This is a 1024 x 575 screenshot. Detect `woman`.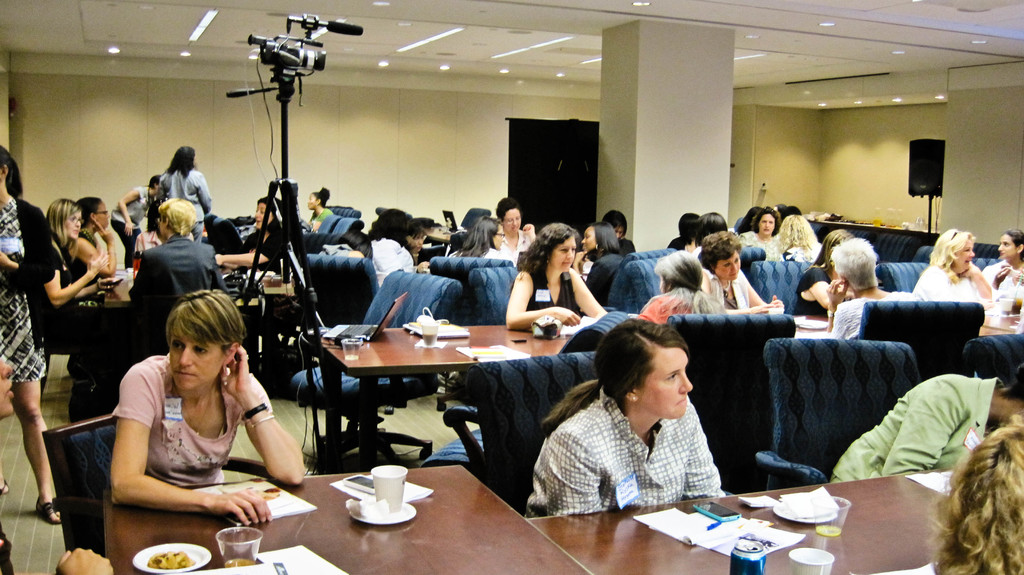
detection(367, 204, 415, 280).
